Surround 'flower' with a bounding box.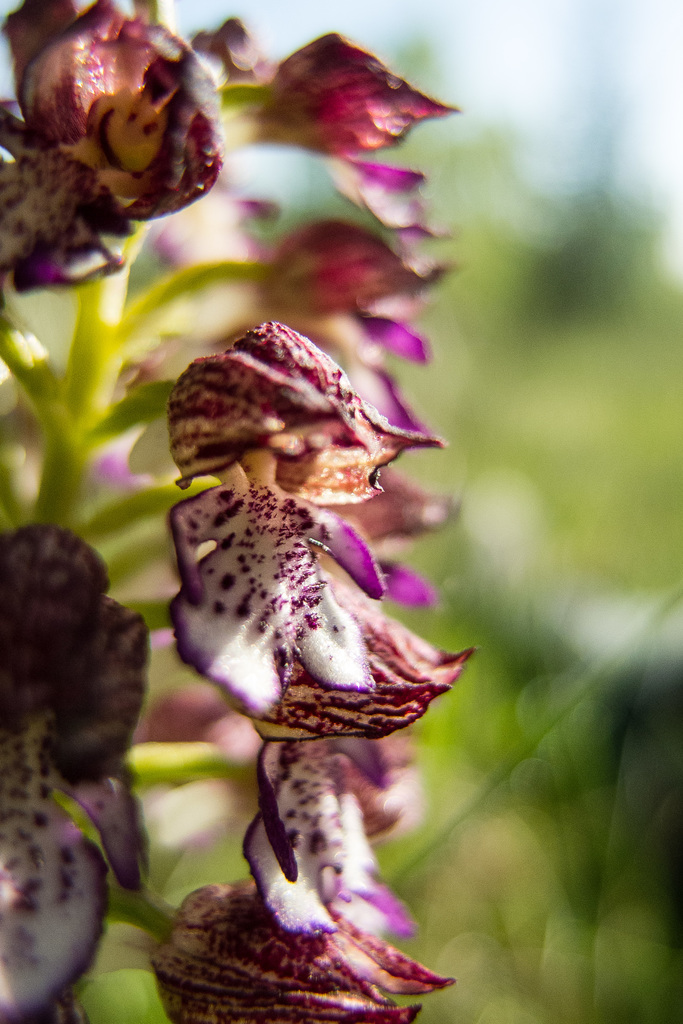
pyautogui.locateOnScreen(187, 26, 457, 232).
